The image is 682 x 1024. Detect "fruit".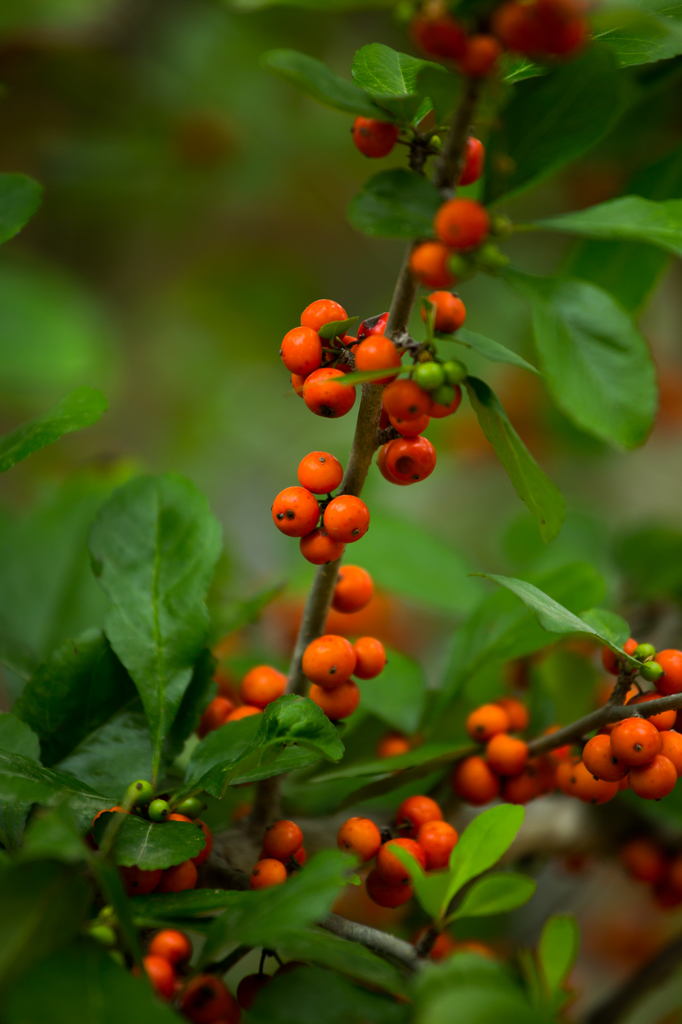
Detection: <bbox>264, 482, 315, 538</bbox>.
